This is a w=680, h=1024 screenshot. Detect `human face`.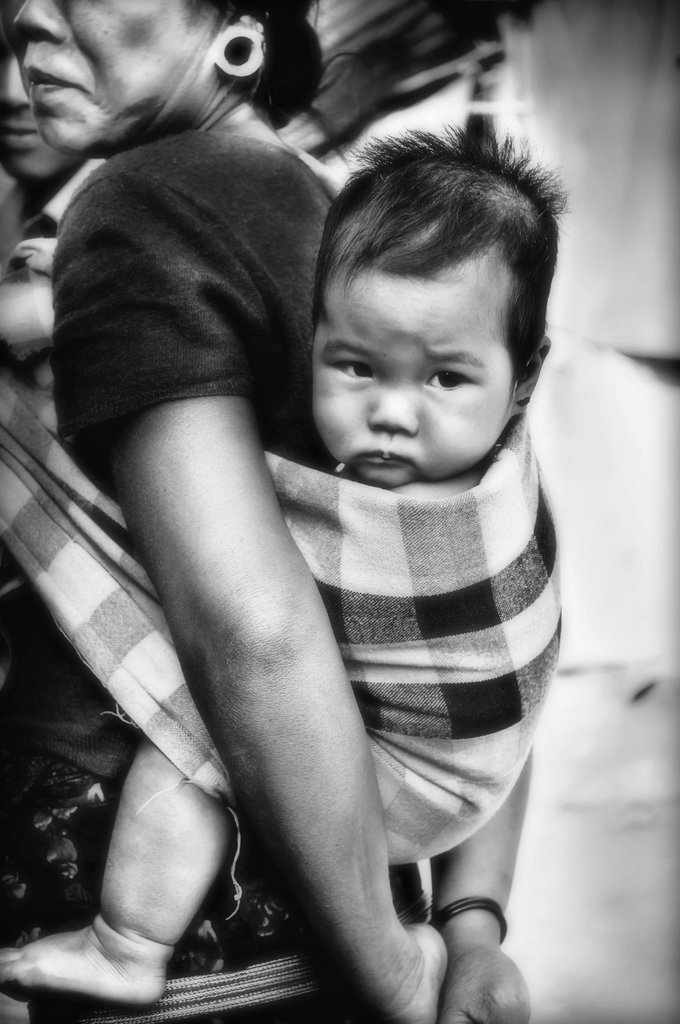
x1=306 y1=266 x2=516 y2=494.
